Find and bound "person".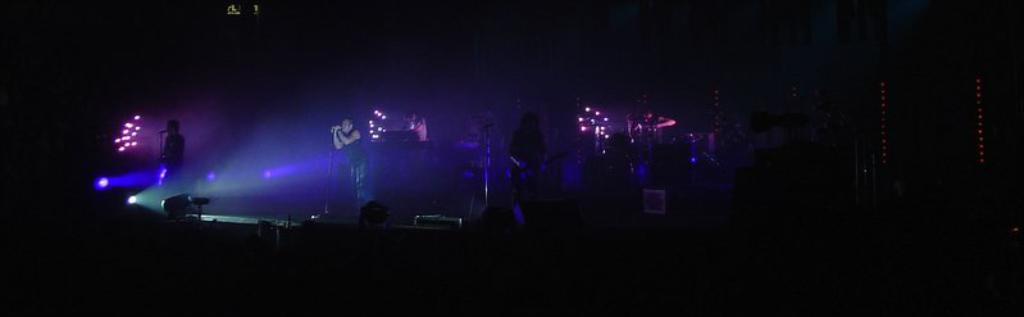
Bound: (x1=161, y1=119, x2=186, y2=178).
